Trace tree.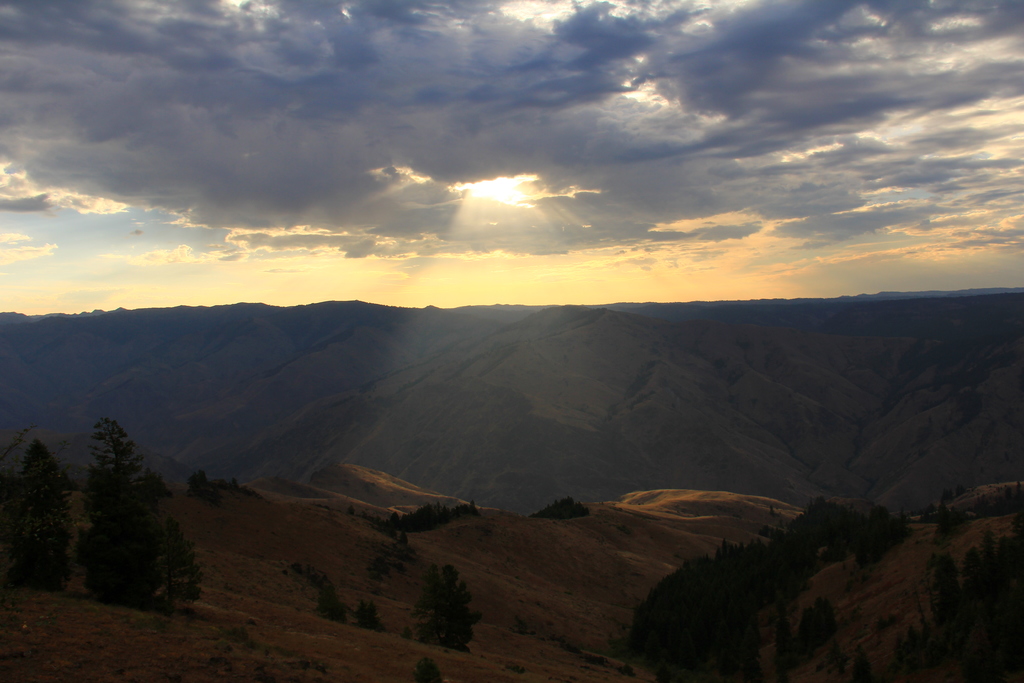
Traced to Rect(72, 410, 206, 614).
